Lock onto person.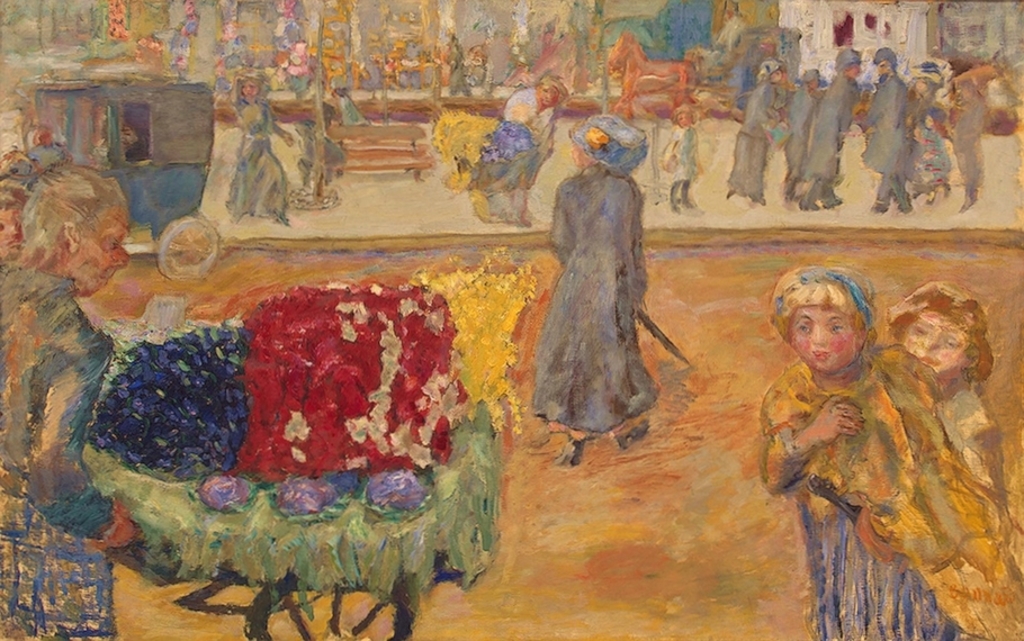
Locked: x1=896, y1=282, x2=1000, y2=471.
